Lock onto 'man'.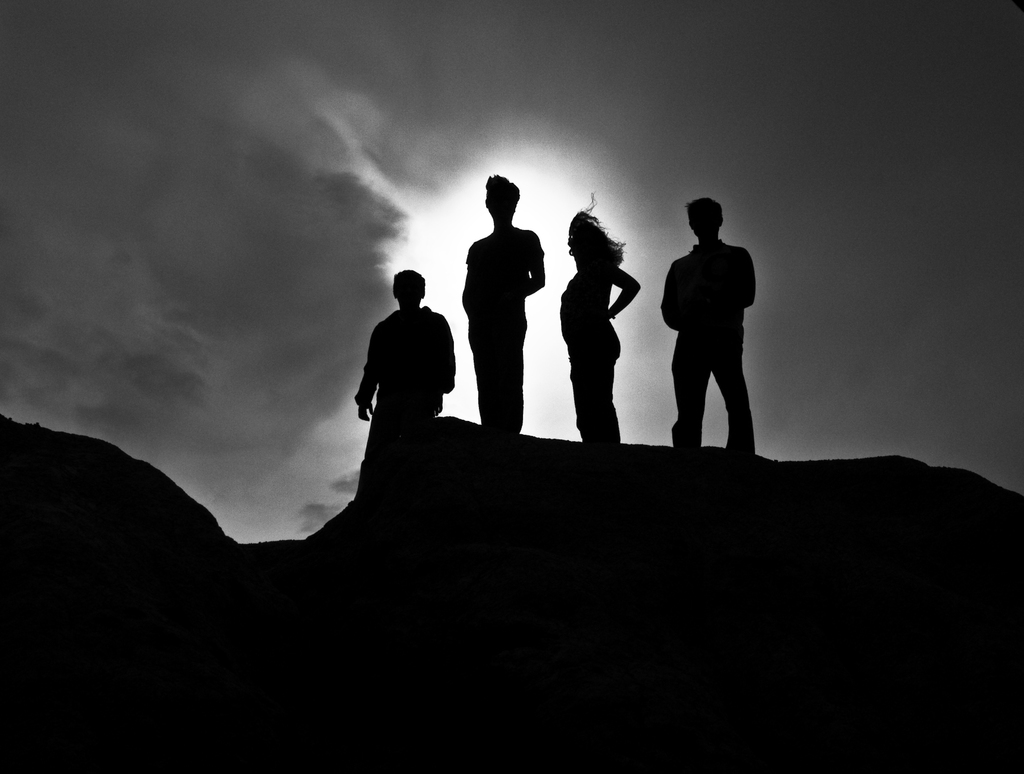
Locked: left=657, top=195, right=760, bottom=456.
